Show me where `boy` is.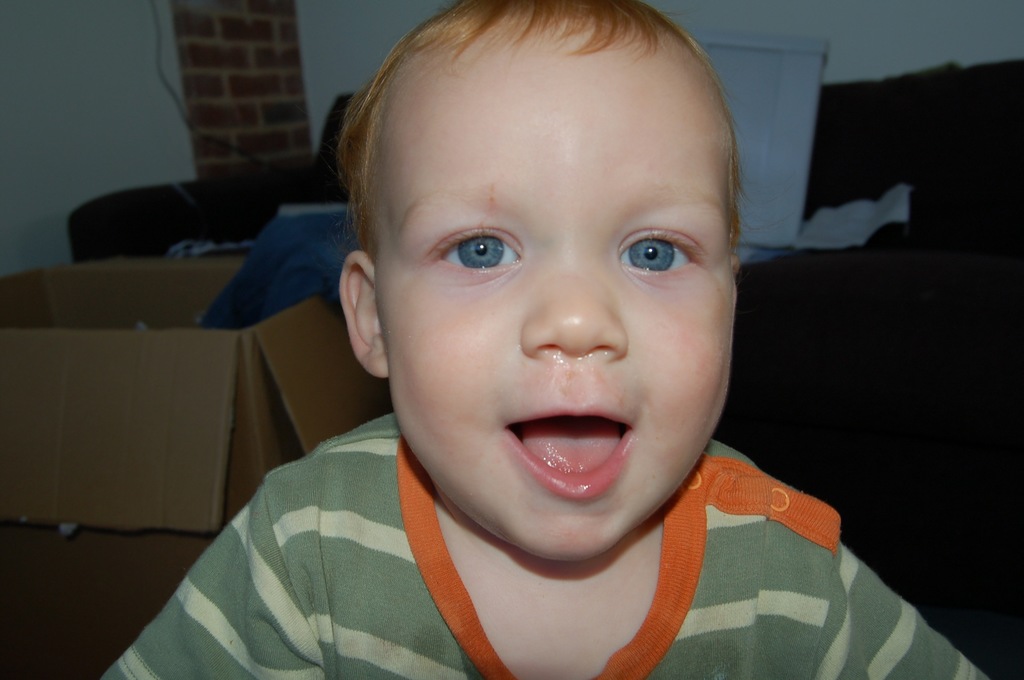
`boy` is at (left=103, top=4, right=988, bottom=675).
